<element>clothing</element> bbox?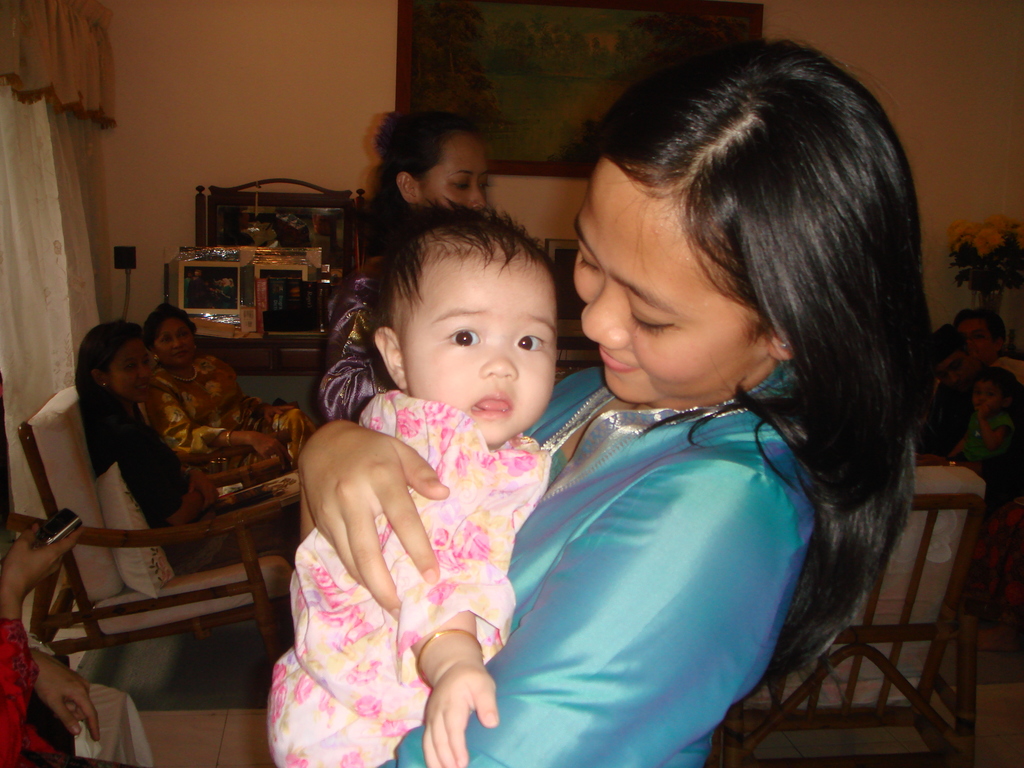
crop(72, 393, 303, 578)
